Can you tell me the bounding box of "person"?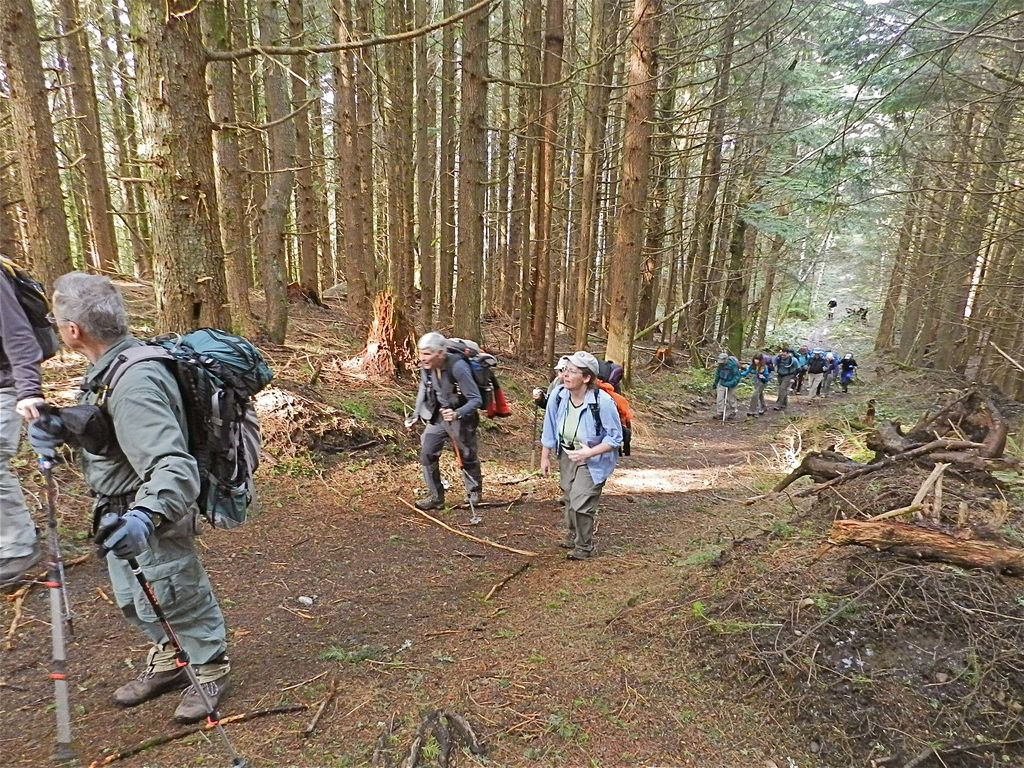
rect(7, 261, 225, 740).
